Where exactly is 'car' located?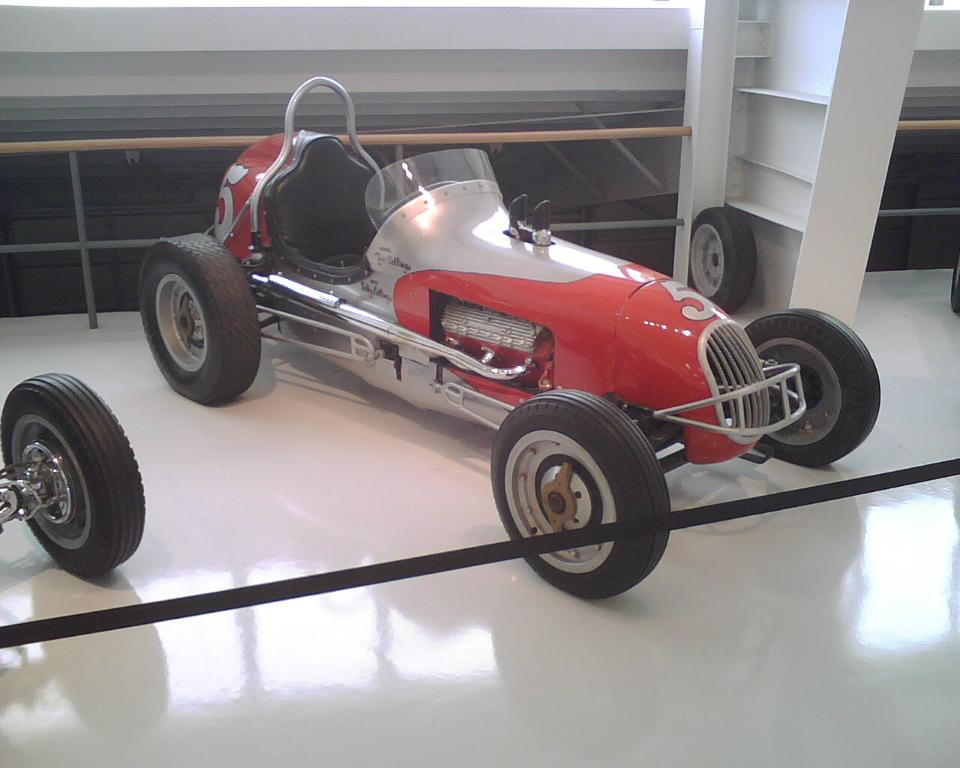
Its bounding box is bbox=[137, 76, 882, 599].
